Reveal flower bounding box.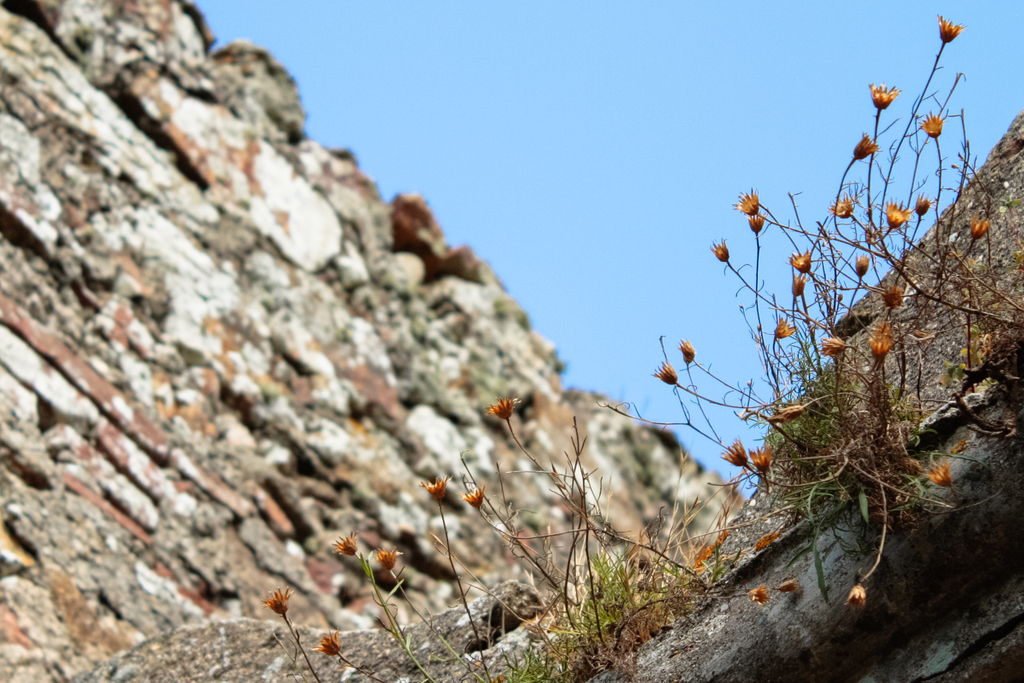
Revealed: 678, 338, 696, 363.
